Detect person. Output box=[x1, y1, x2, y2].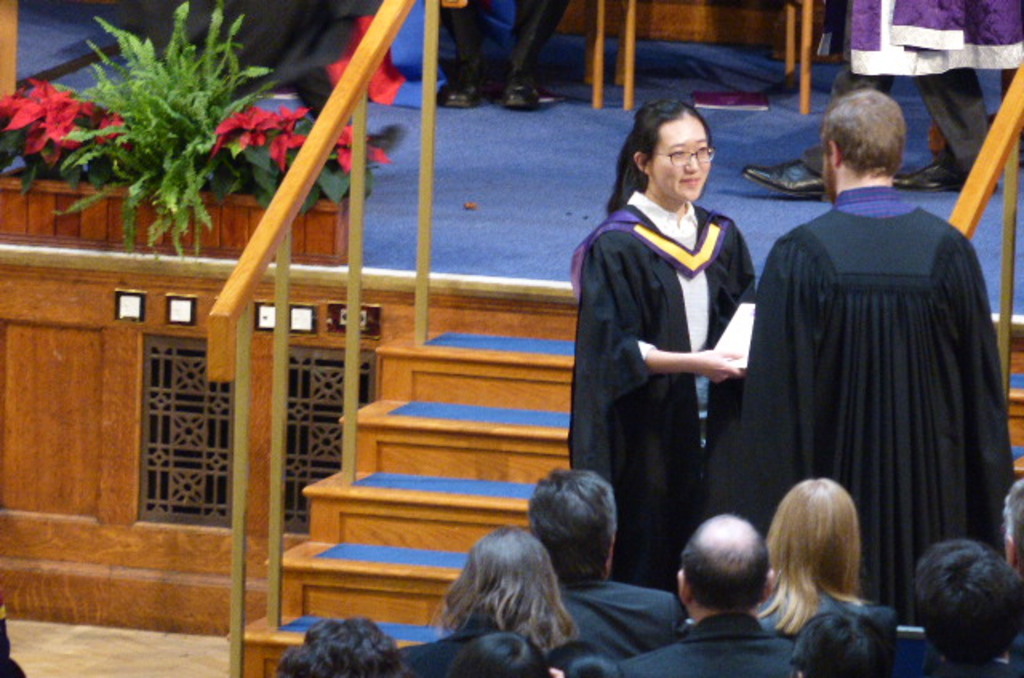
box=[920, 552, 1021, 676].
